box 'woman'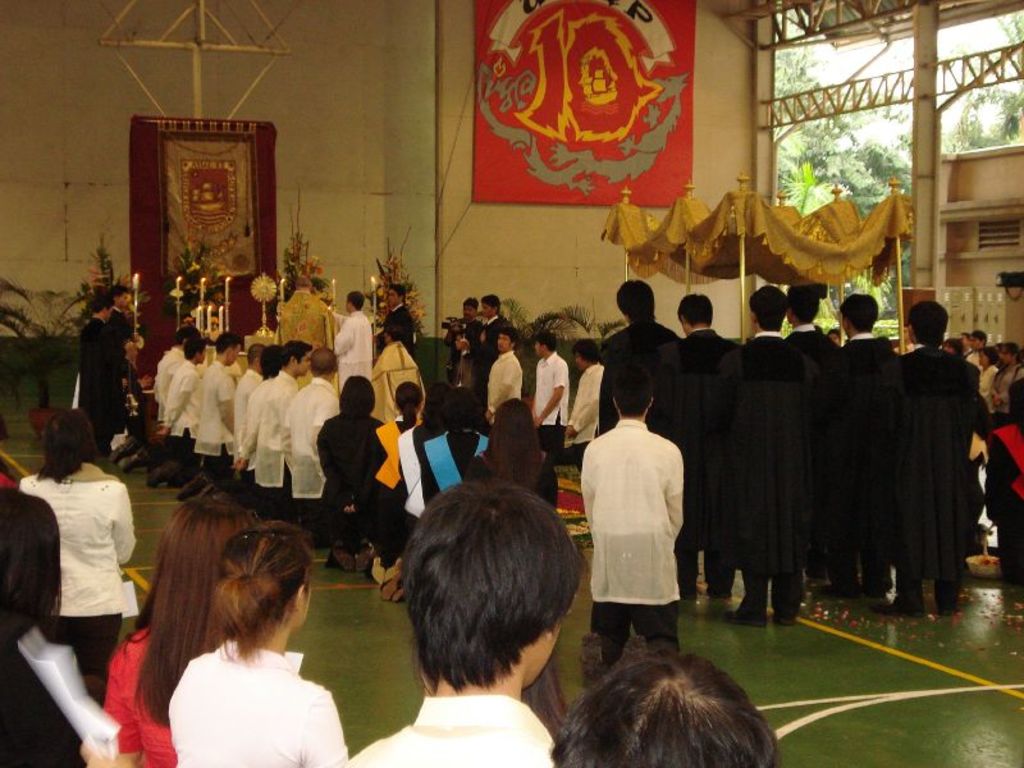
{"x1": 100, "y1": 495, "x2": 262, "y2": 767}
